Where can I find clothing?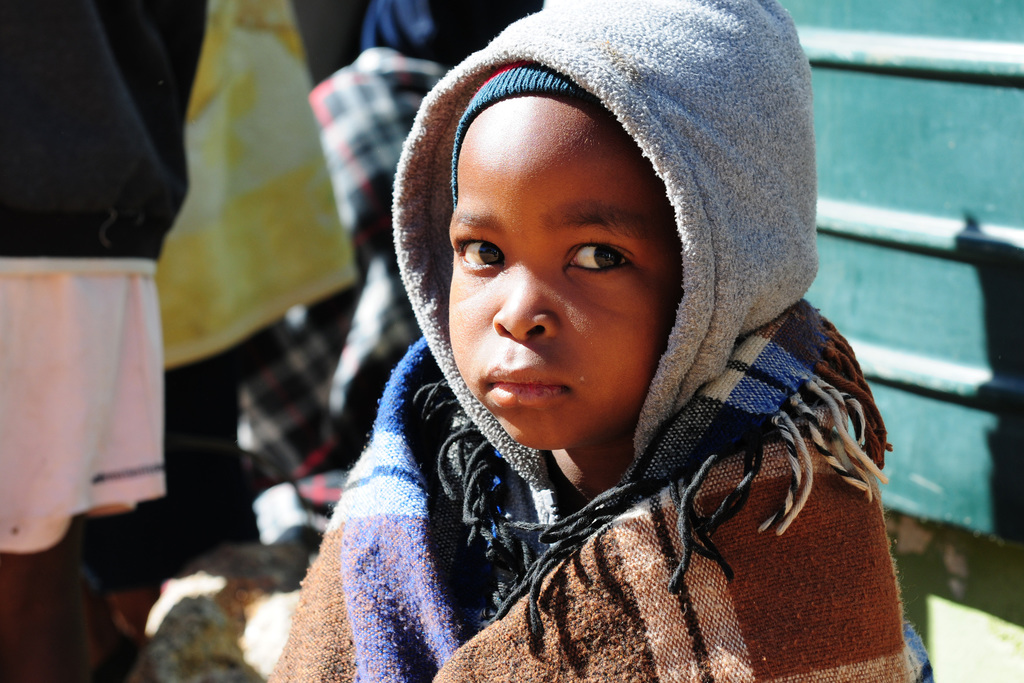
You can find it at 227, 0, 544, 559.
